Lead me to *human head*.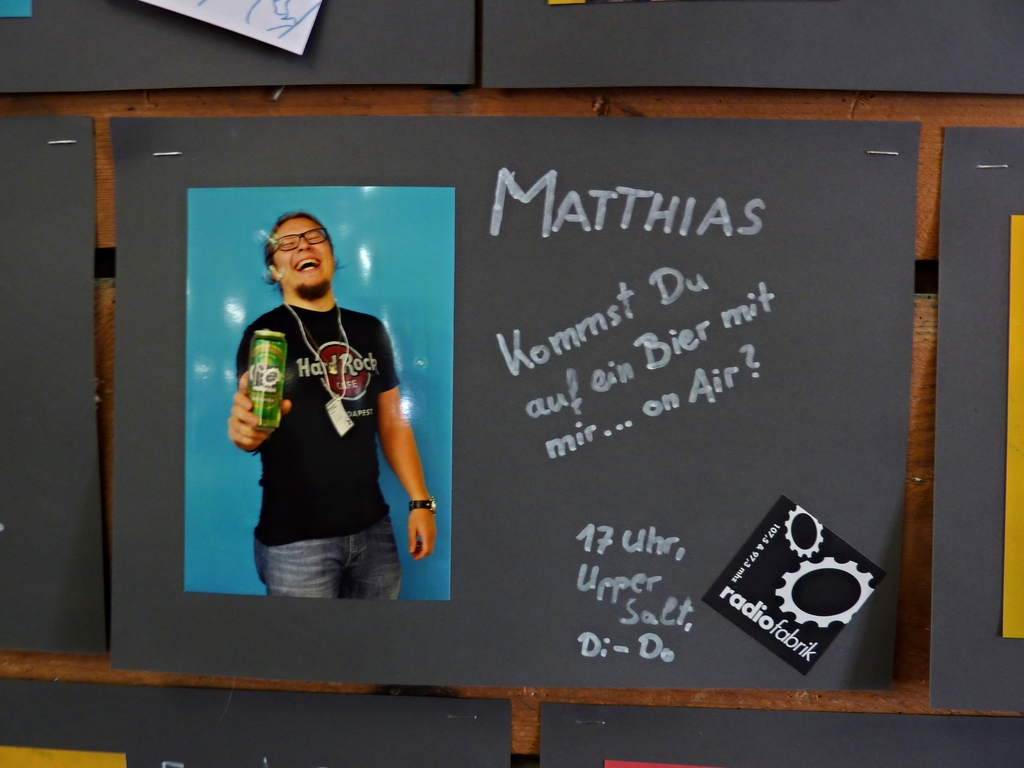
Lead to {"x1": 264, "y1": 211, "x2": 338, "y2": 299}.
